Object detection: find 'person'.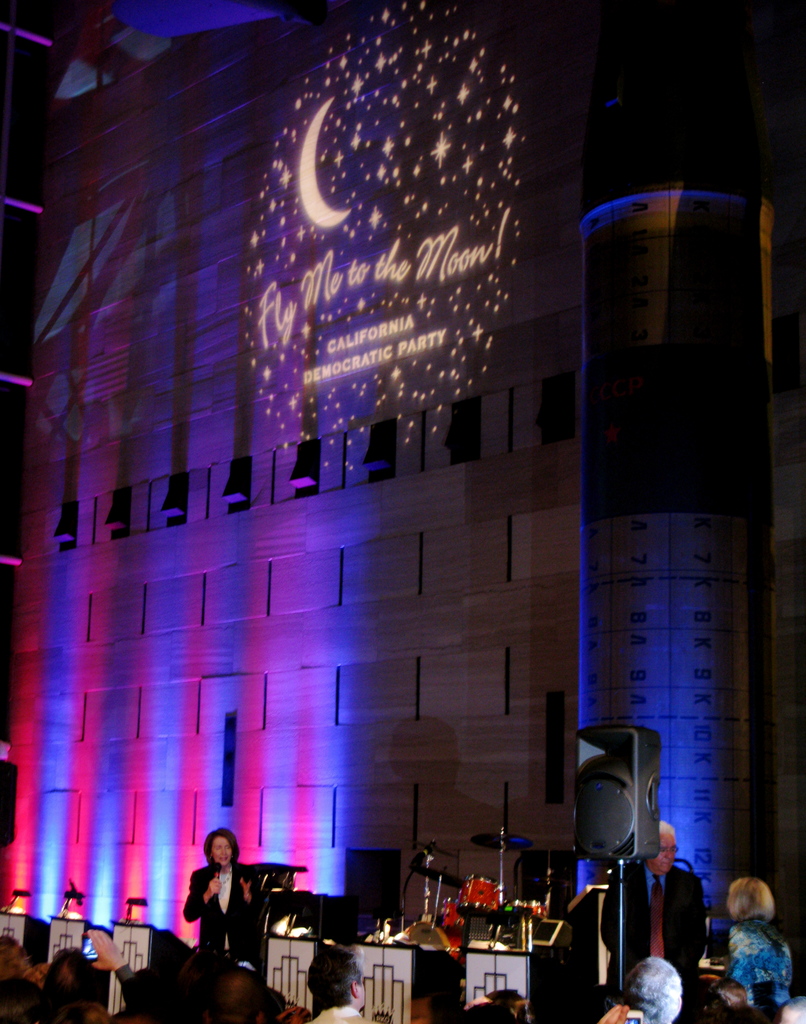
locate(606, 955, 683, 1023).
